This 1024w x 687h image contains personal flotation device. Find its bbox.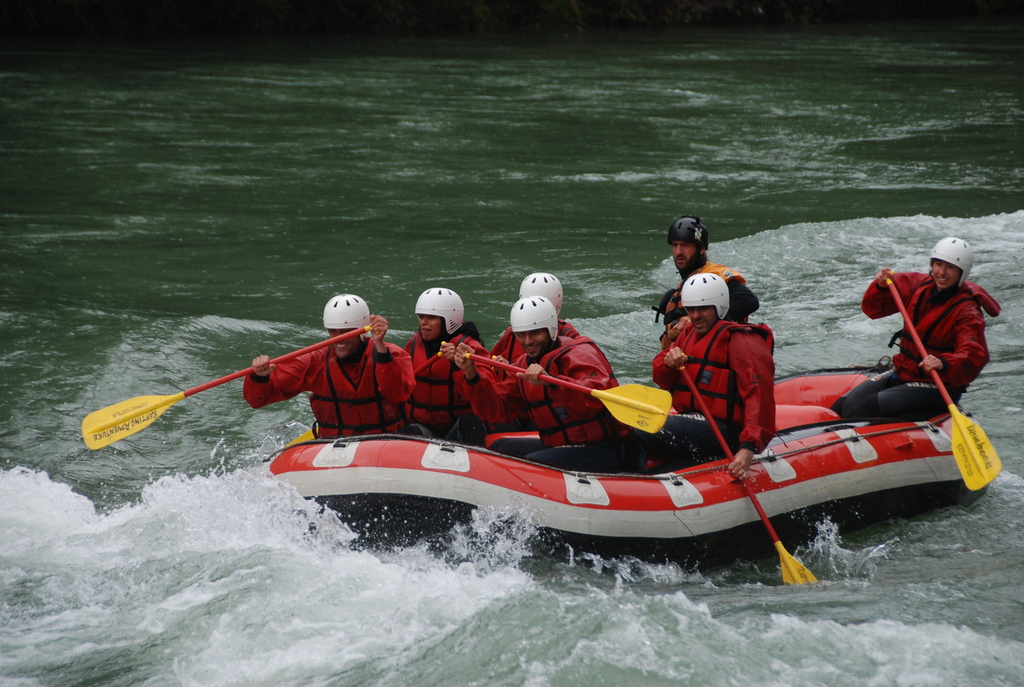
[504, 340, 619, 447].
